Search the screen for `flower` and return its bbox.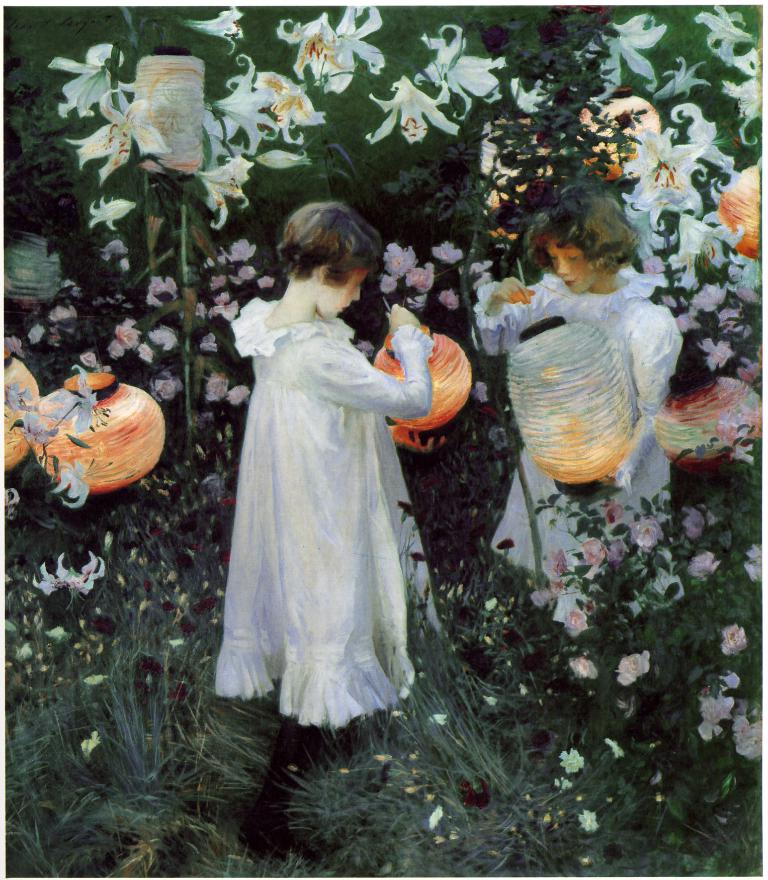
Found: BBox(580, 810, 598, 830).
